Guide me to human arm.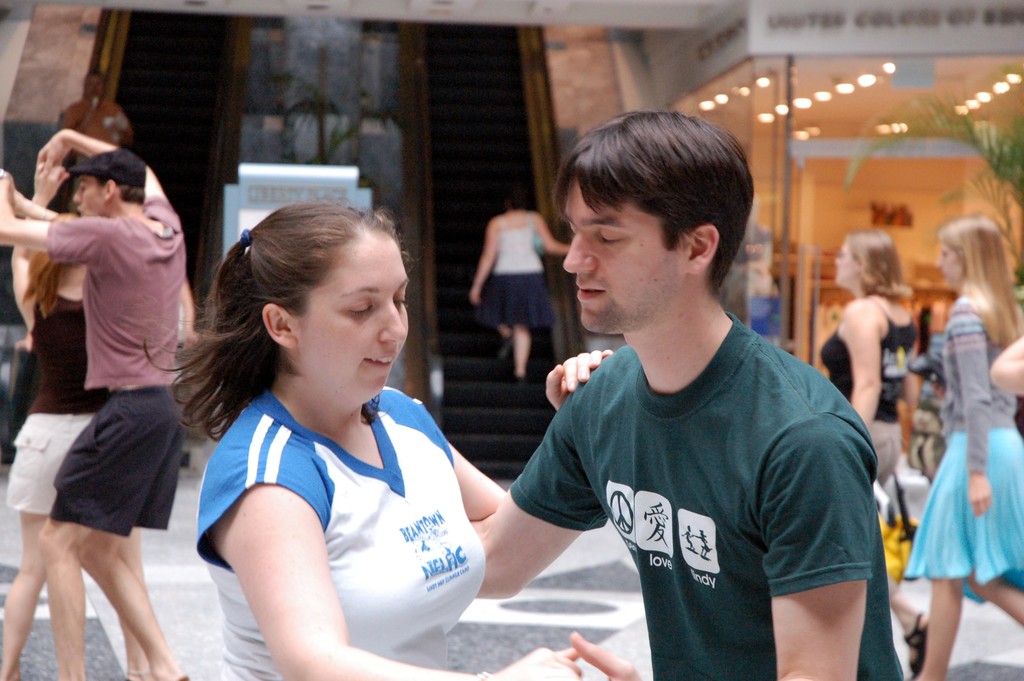
Guidance: 940, 301, 993, 521.
